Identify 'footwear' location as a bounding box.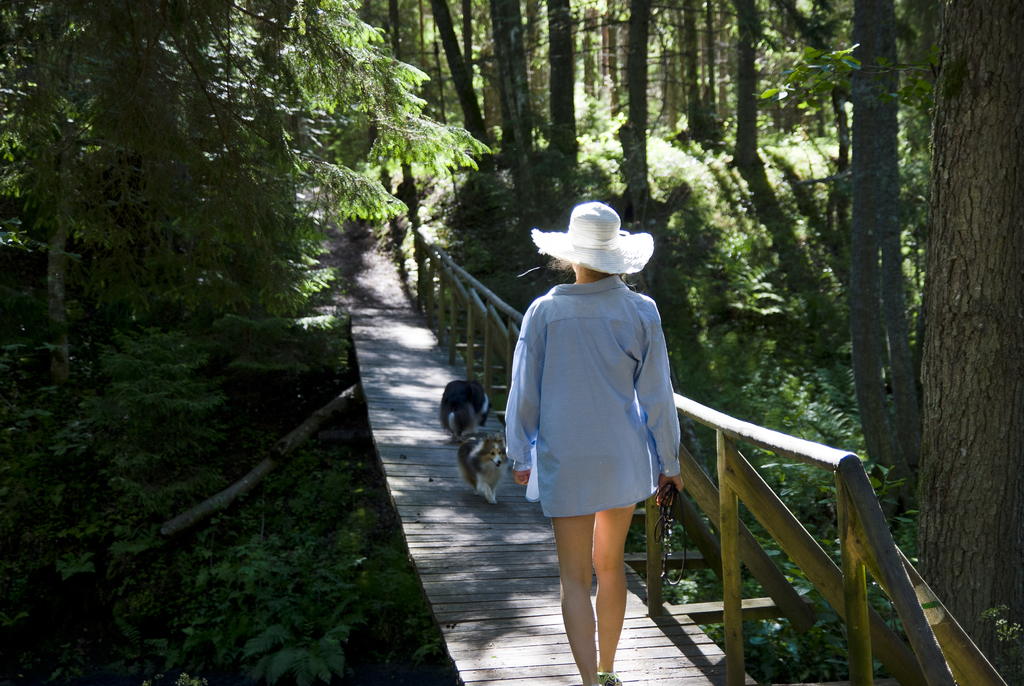
[left=596, top=666, right=618, bottom=685].
